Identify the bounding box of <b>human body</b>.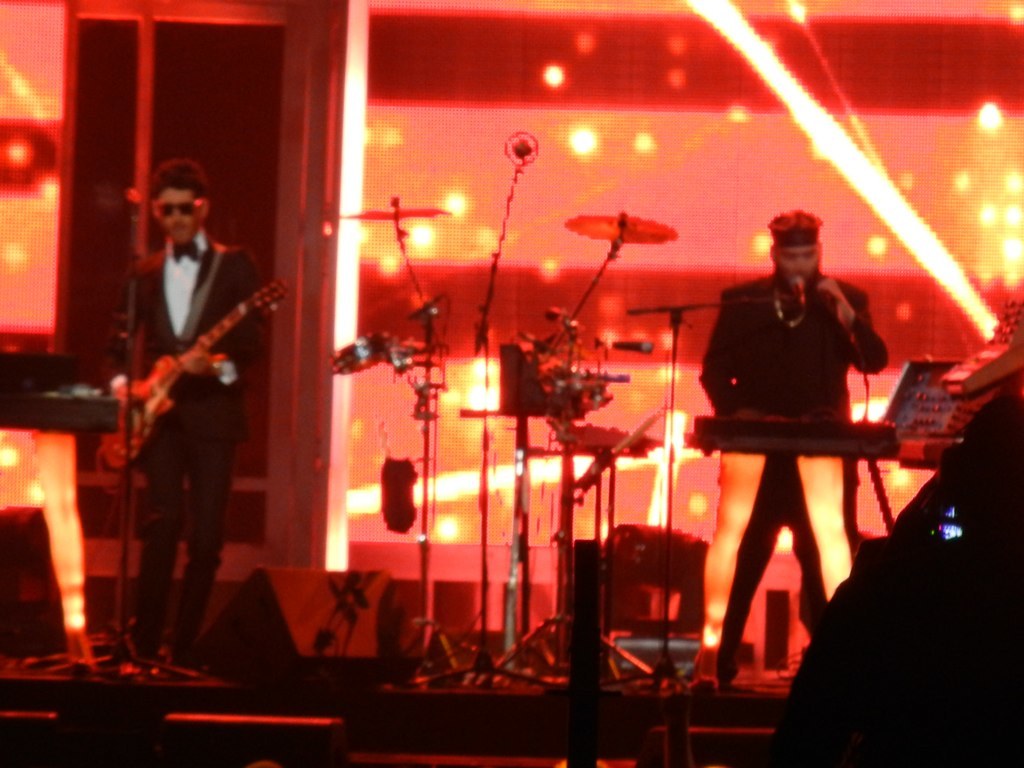
left=103, top=169, right=262, bottom=665.
